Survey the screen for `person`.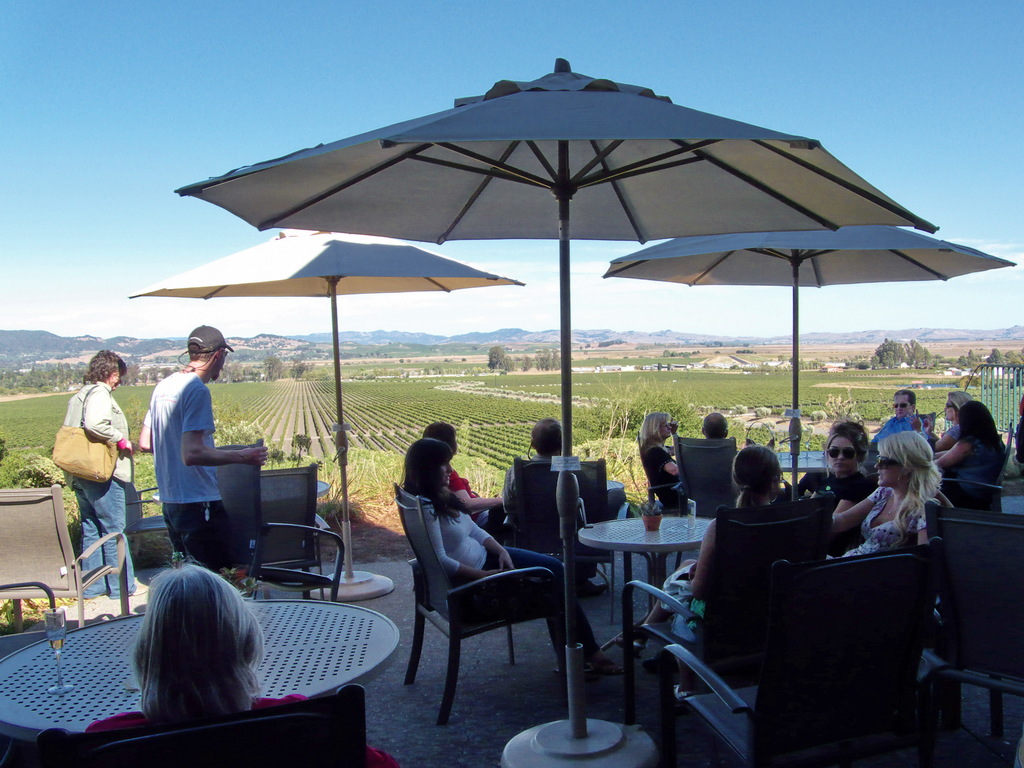
Survey found: pyautogui.locateOnScreen(794, 417, 874, 556).
